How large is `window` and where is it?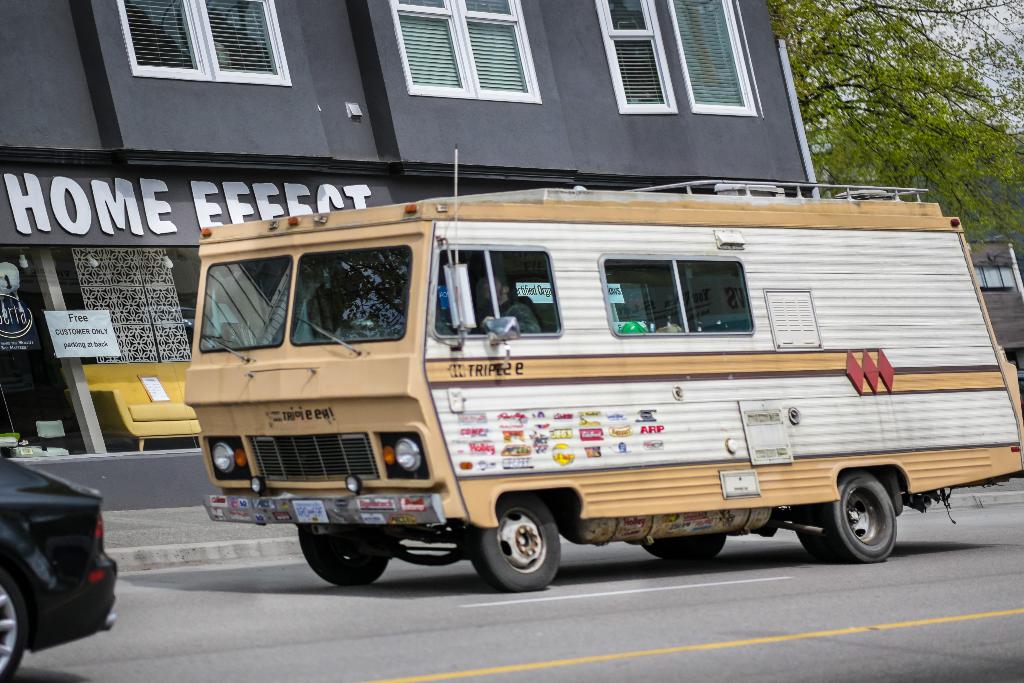
Bounding box: select_region(604, 261, 753, 333).
